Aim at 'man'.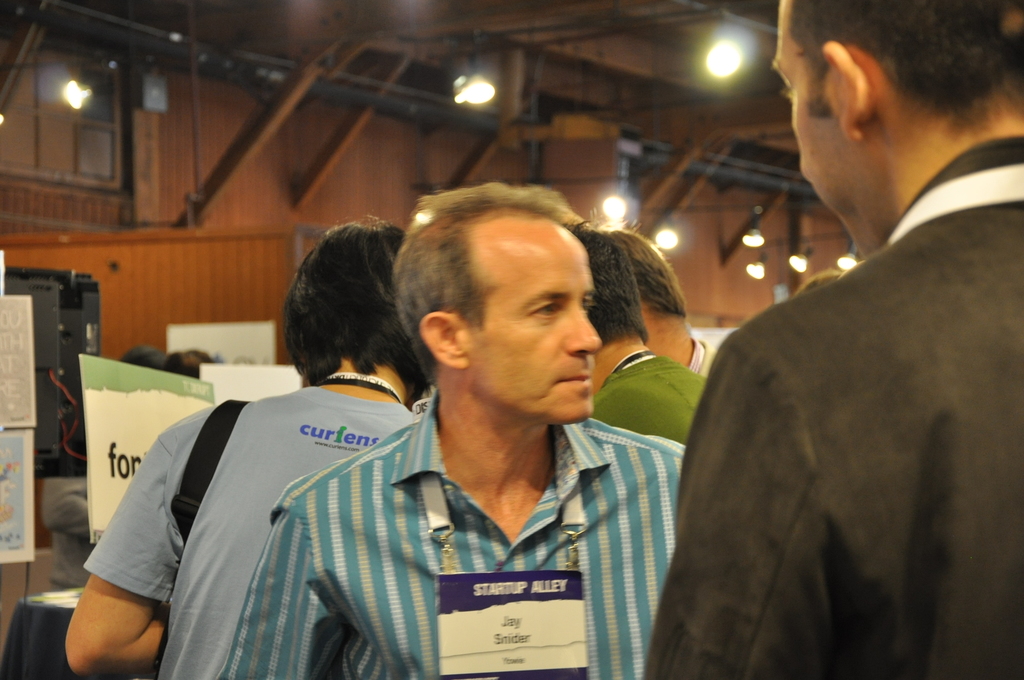
Aimed at l=578, t=226, r=712, b=448.
